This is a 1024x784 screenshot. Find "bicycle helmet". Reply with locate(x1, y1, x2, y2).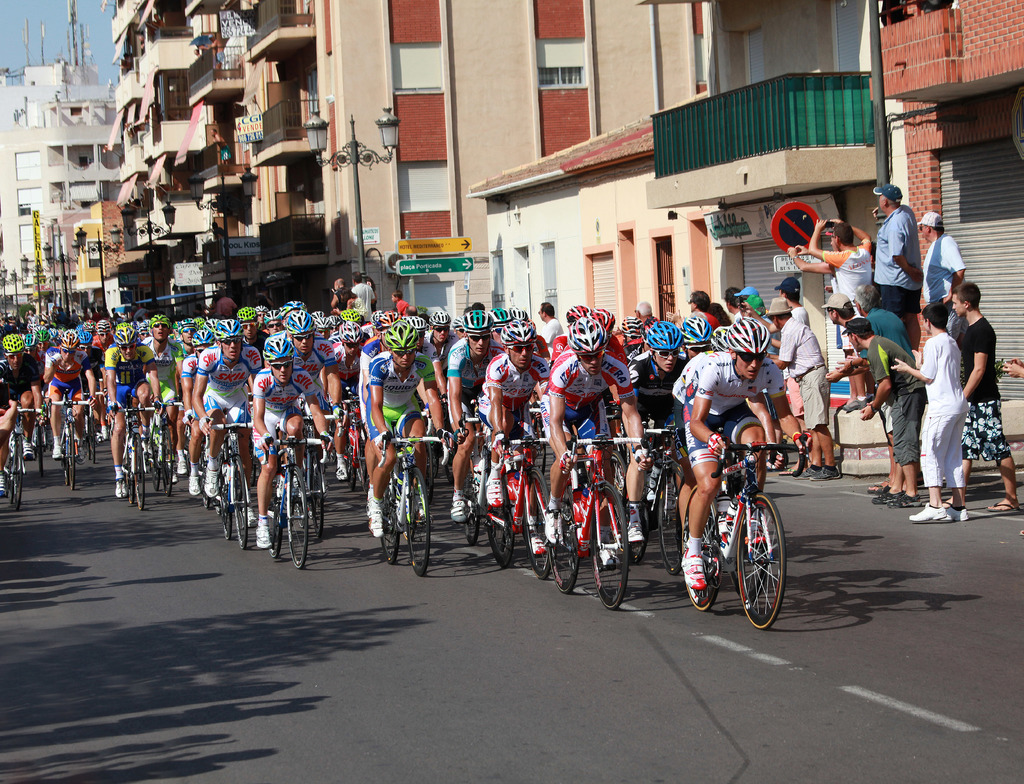
locate(284, 311, 310, 332).
